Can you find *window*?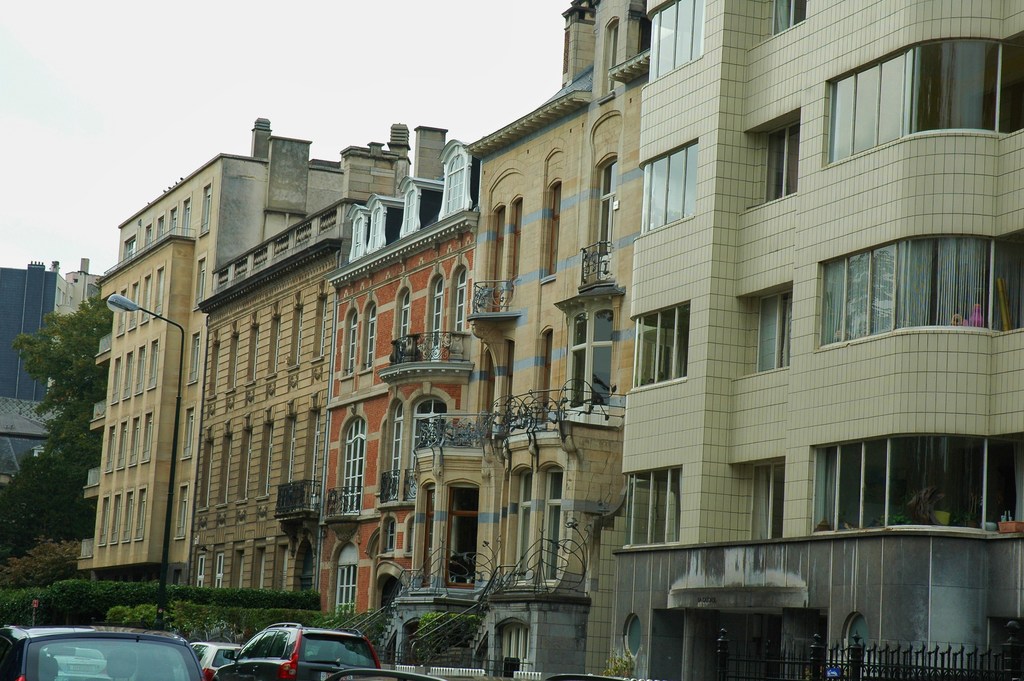
Yes, bounding box: x1=639, y1=141, x2=694, y2=230.
